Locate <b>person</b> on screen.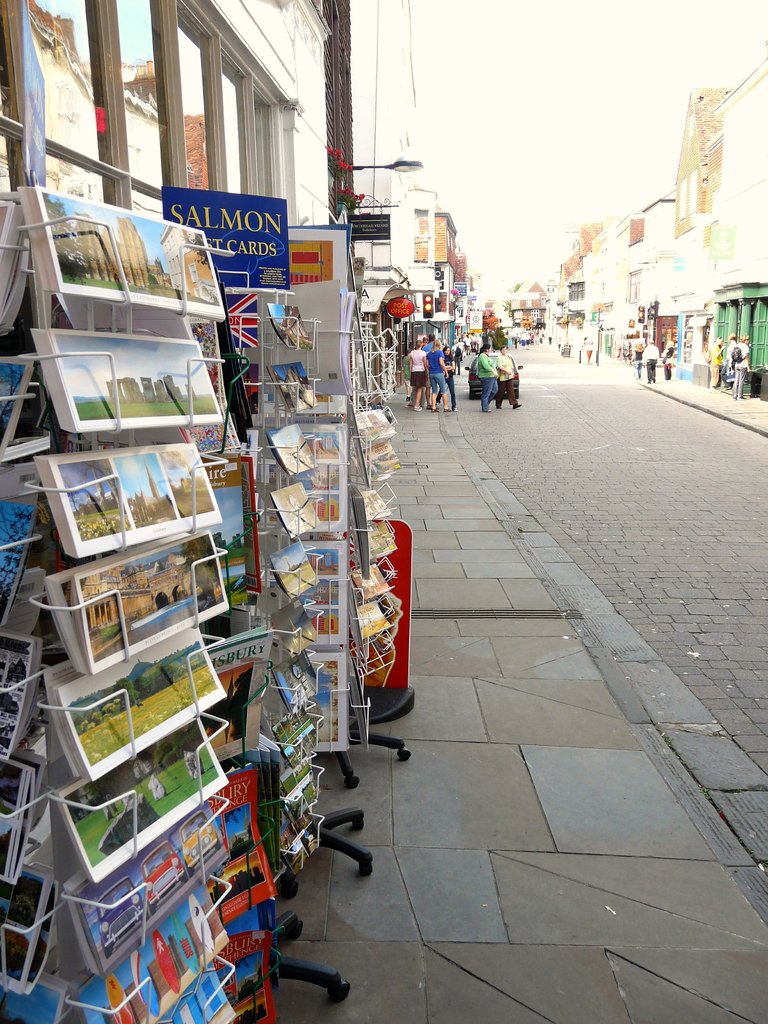
On screen at detection(732, 333, 751, 399).
